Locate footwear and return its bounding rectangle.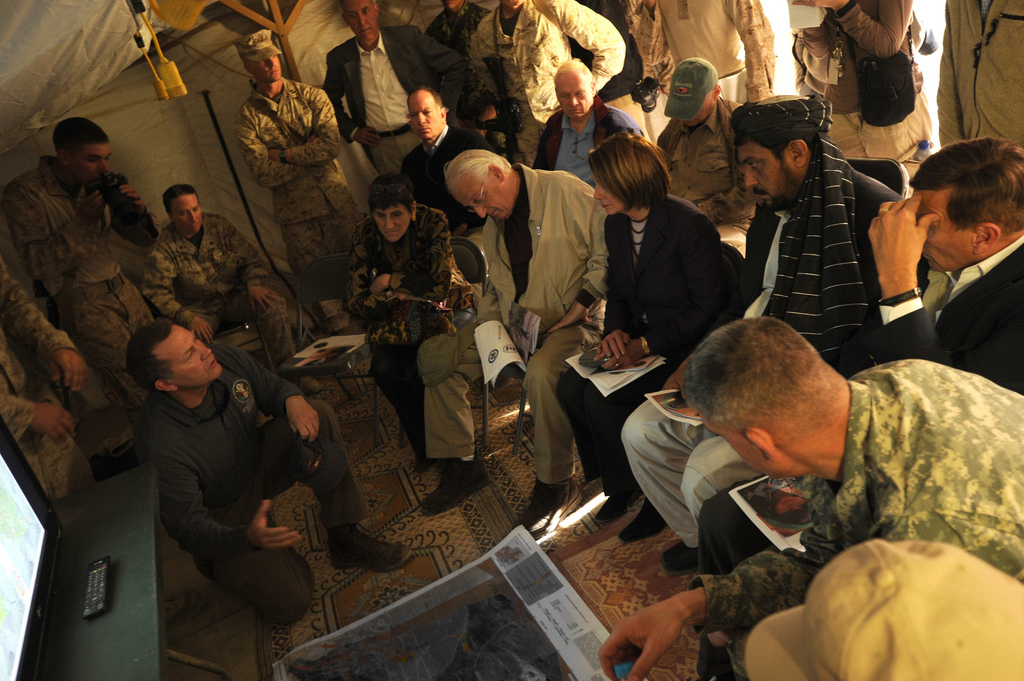
(x1=291, y1=376, x2=318, y2=393).
